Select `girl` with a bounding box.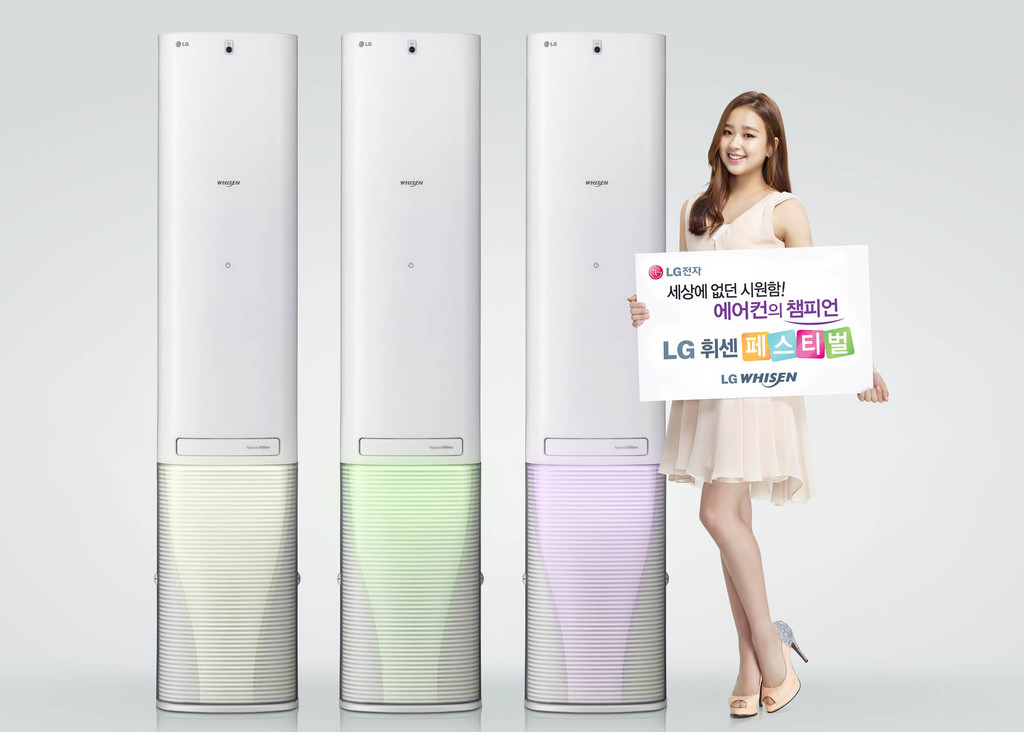
x1=625, y1=87, x2=886, y2=718.
